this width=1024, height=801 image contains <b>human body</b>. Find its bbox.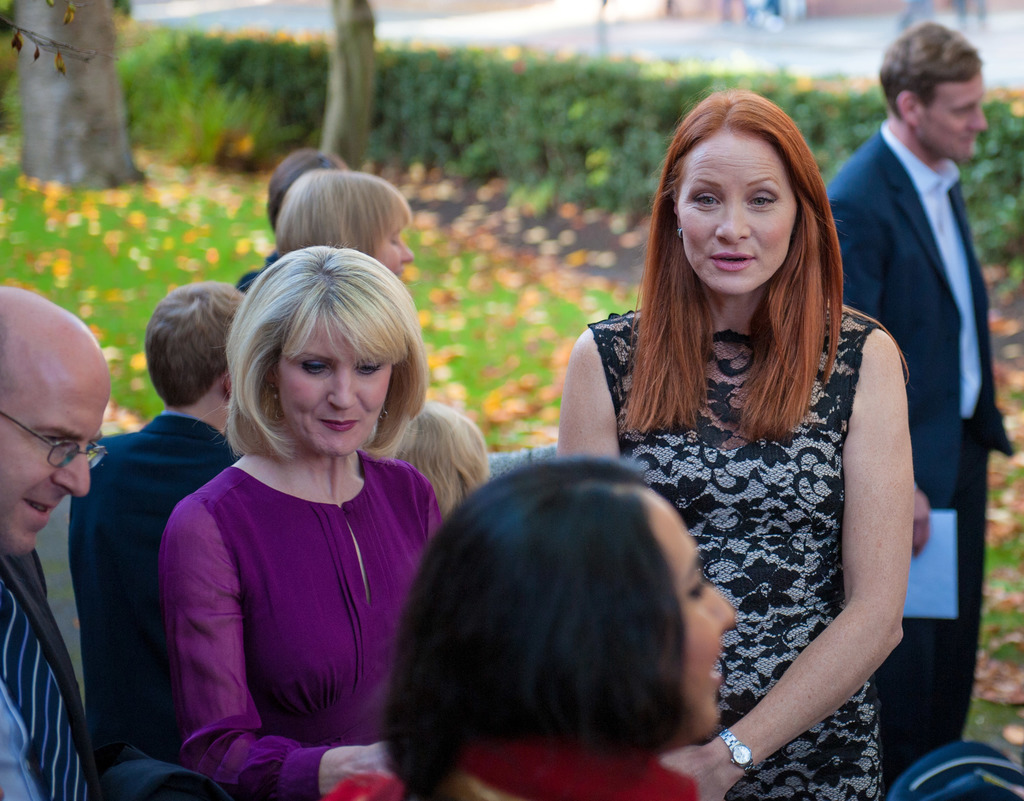
[left=63, top=414, right=243, bottom=763].
